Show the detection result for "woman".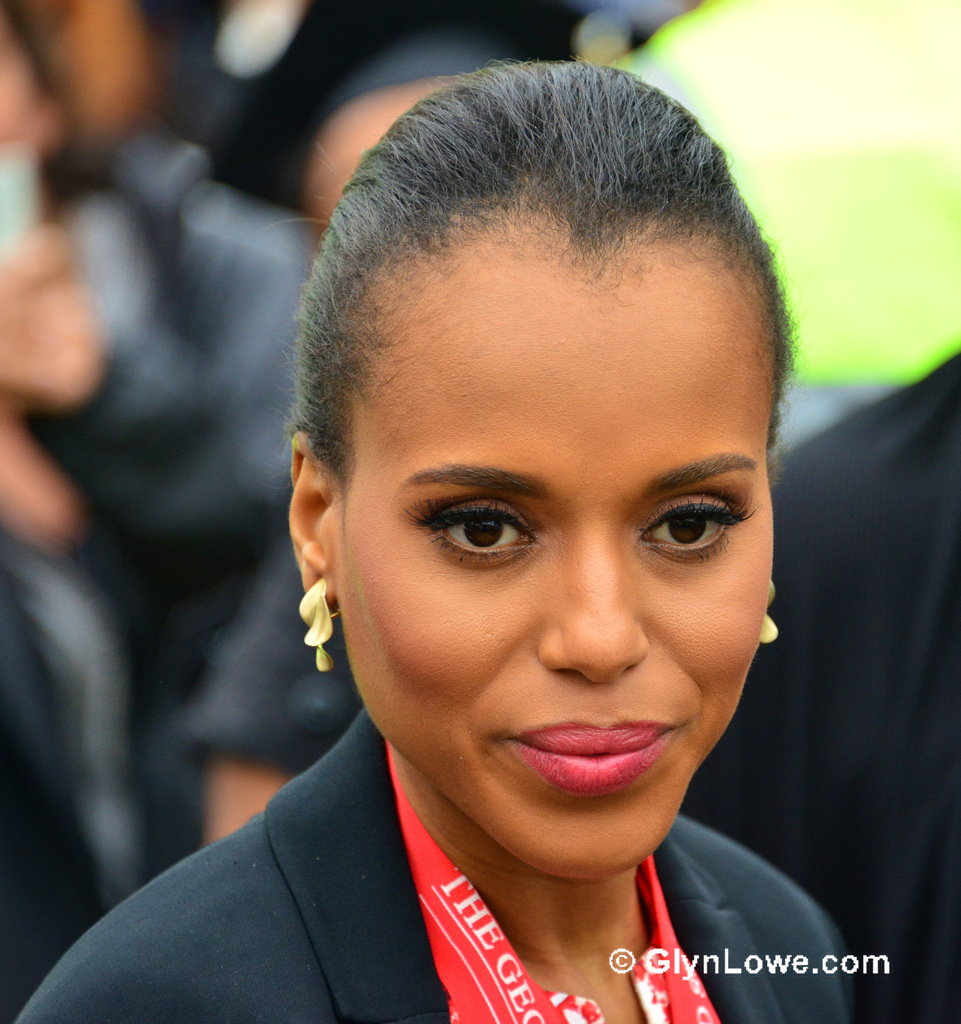
BBox(74, 54, 887, 1011).
